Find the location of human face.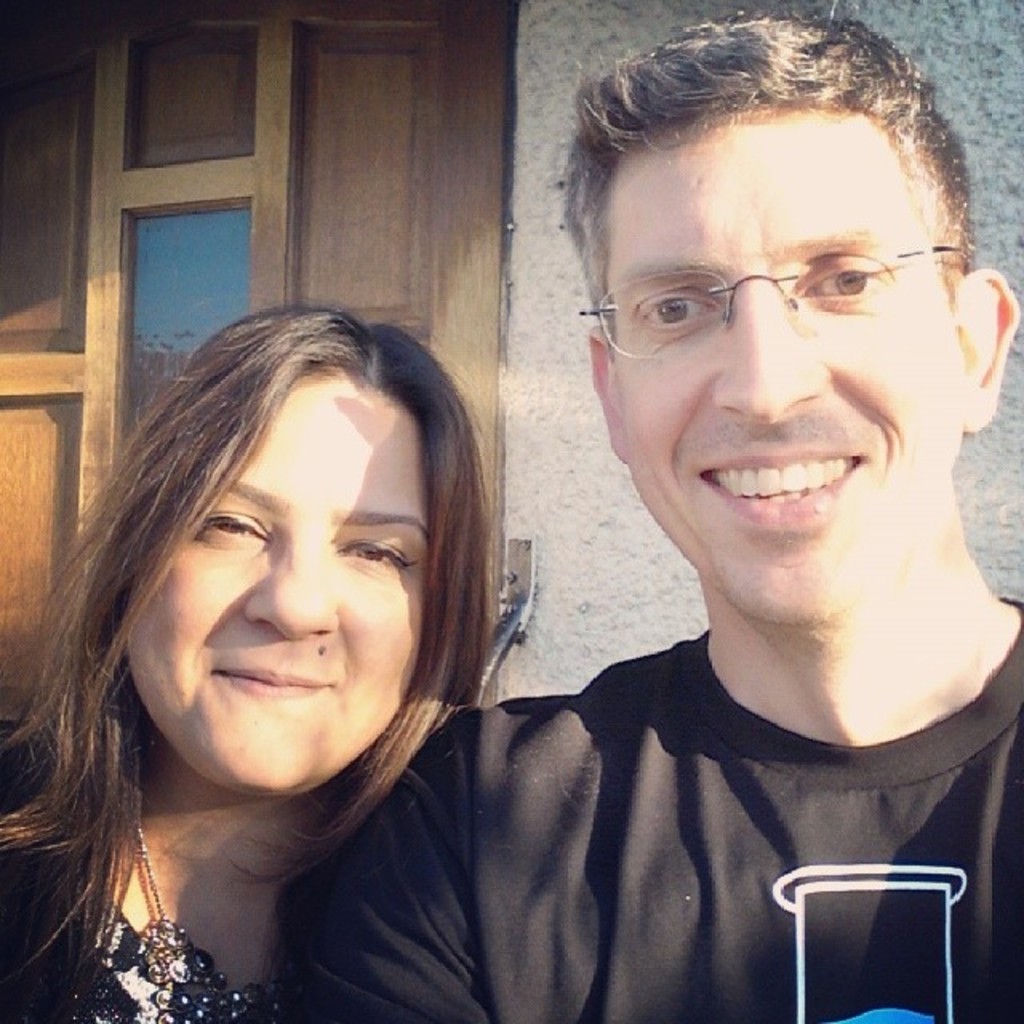
Location: [120, 387, 419, 802].
